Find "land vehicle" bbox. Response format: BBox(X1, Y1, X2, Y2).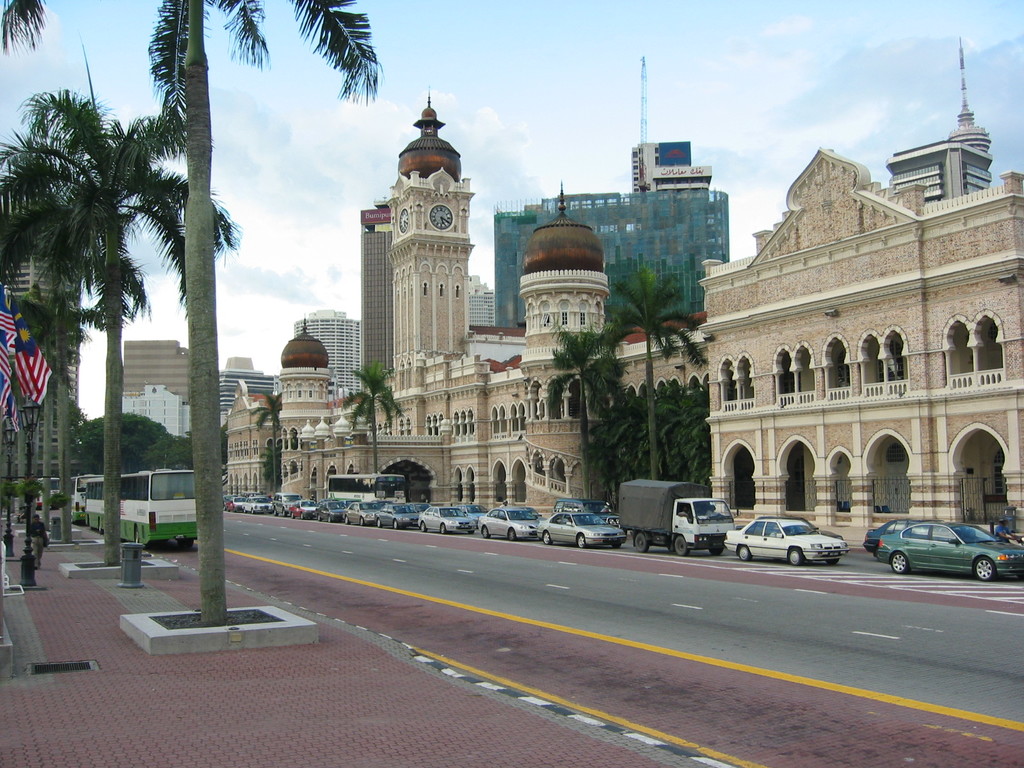
BBox(373, 505, 422, 530).
